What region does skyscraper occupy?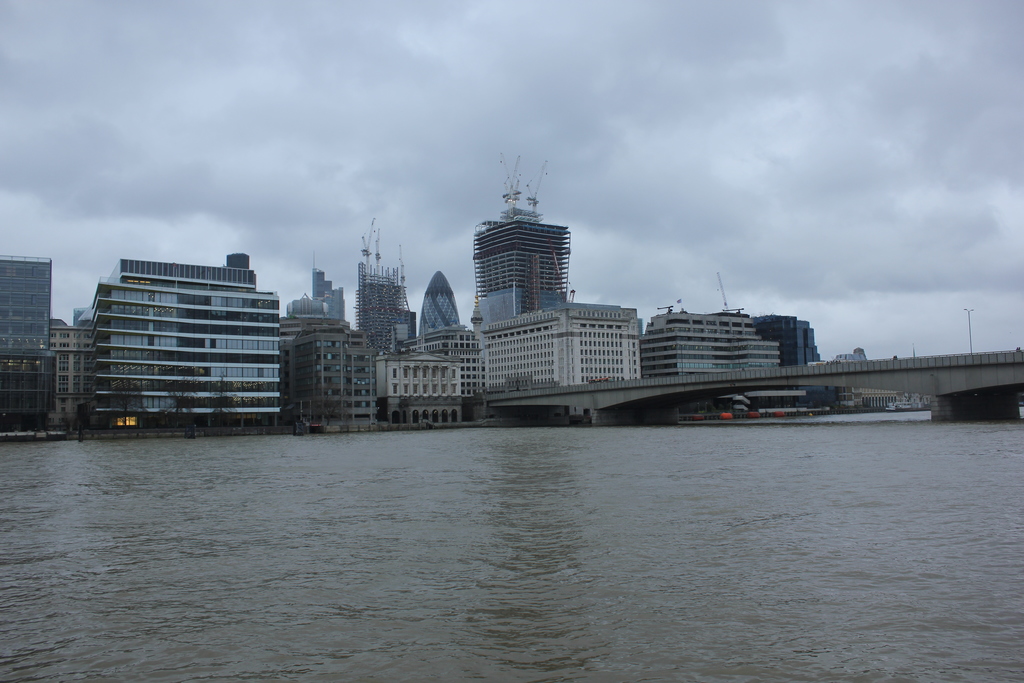
748:312:820:362.
